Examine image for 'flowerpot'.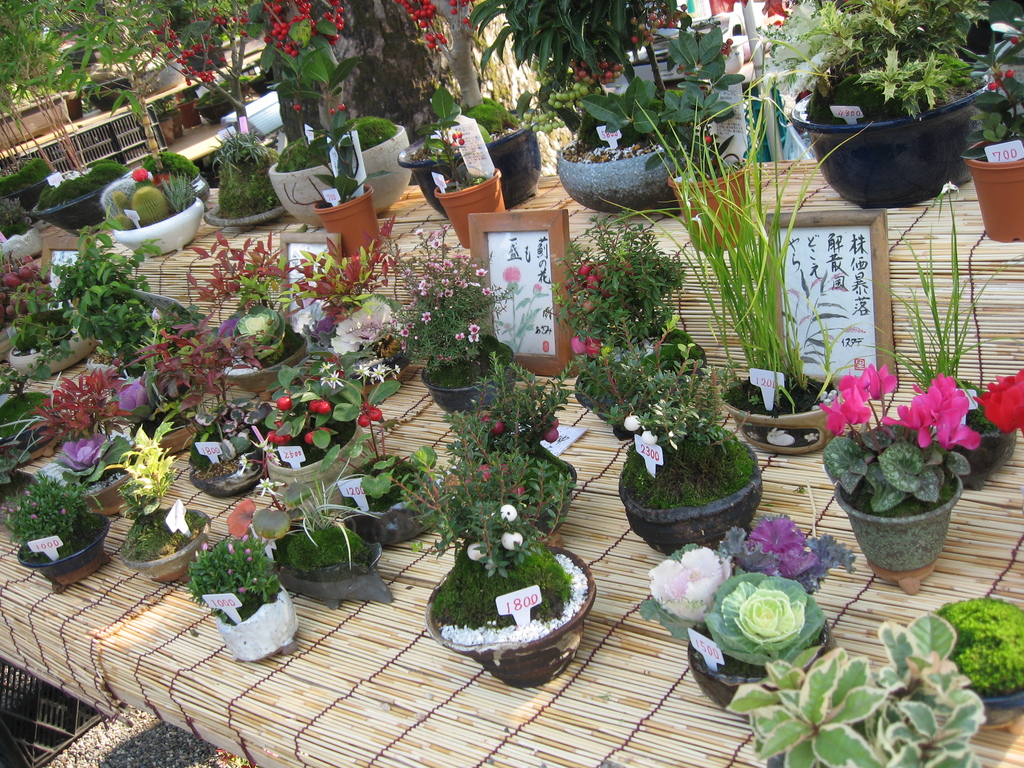
Examination result: x1=191, y1=434, x2=264, y2=488.
